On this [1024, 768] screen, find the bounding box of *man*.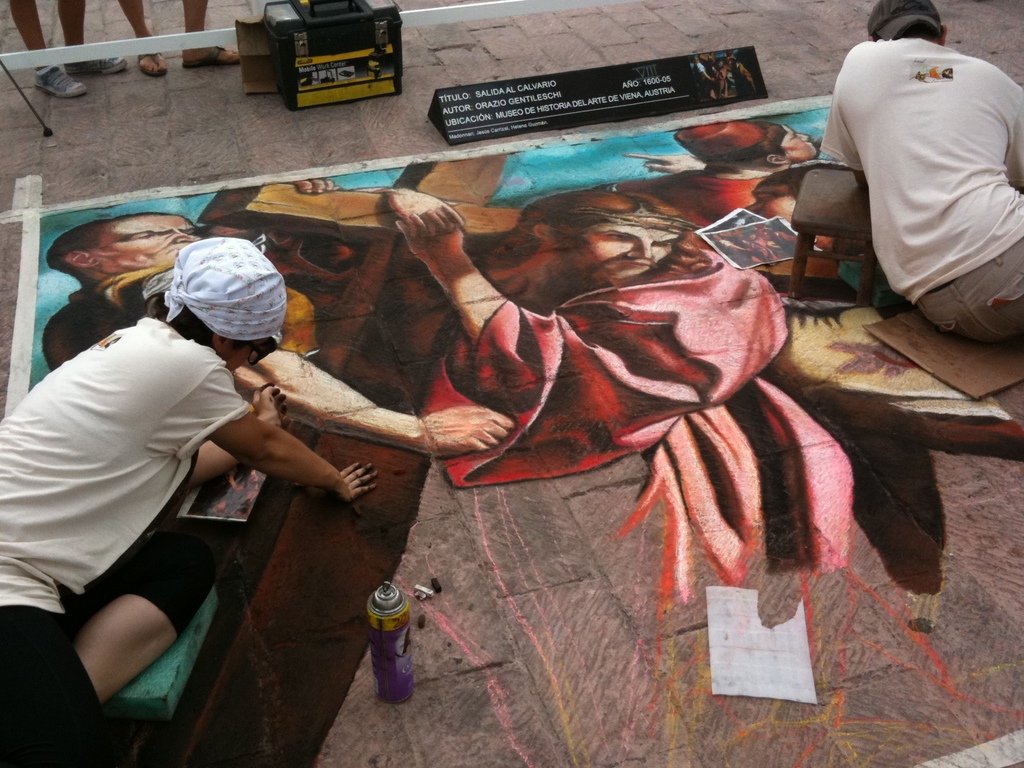
Bounding box: crop(643, 114, 935, 631).
